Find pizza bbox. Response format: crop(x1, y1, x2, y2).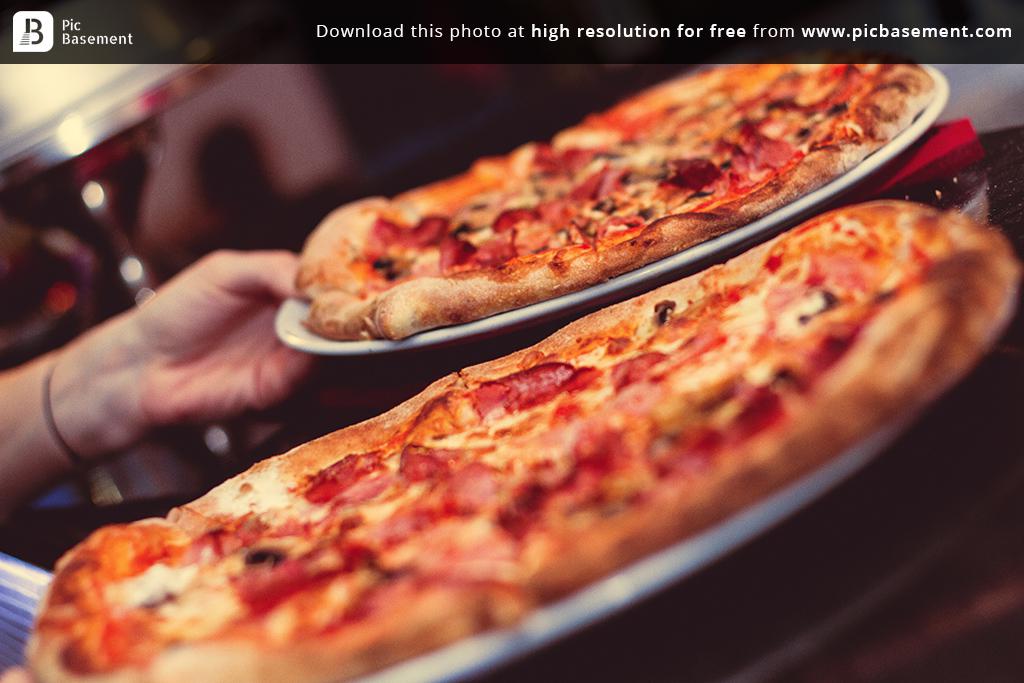
crop(300, 51, 966, 352).
